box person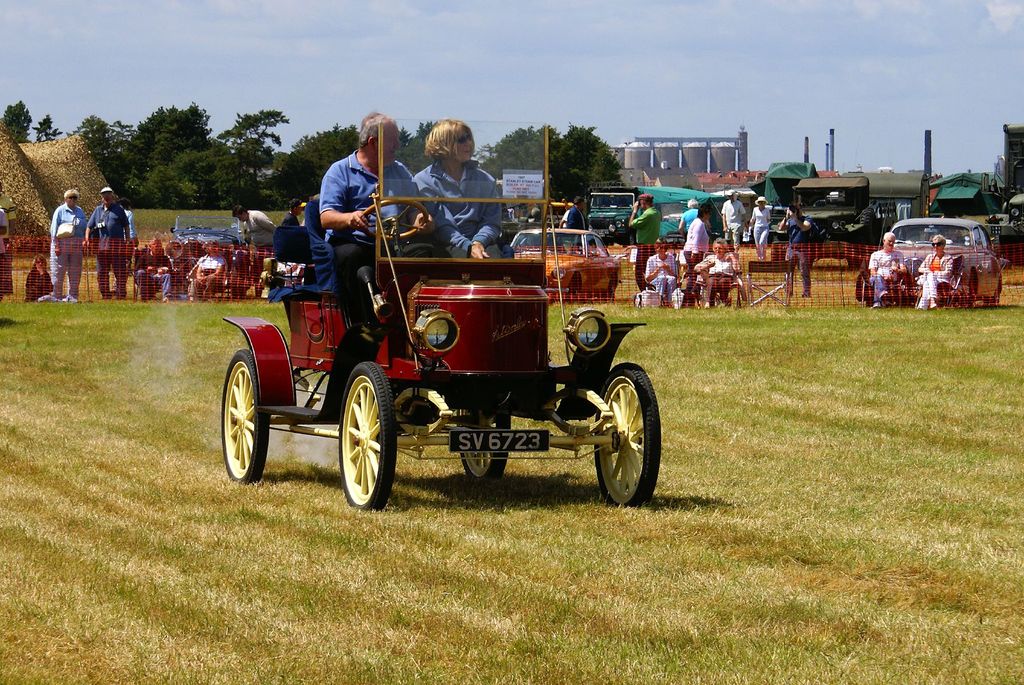
{"left": 749, "top": 194, "right": 776, "bottom": 255}
